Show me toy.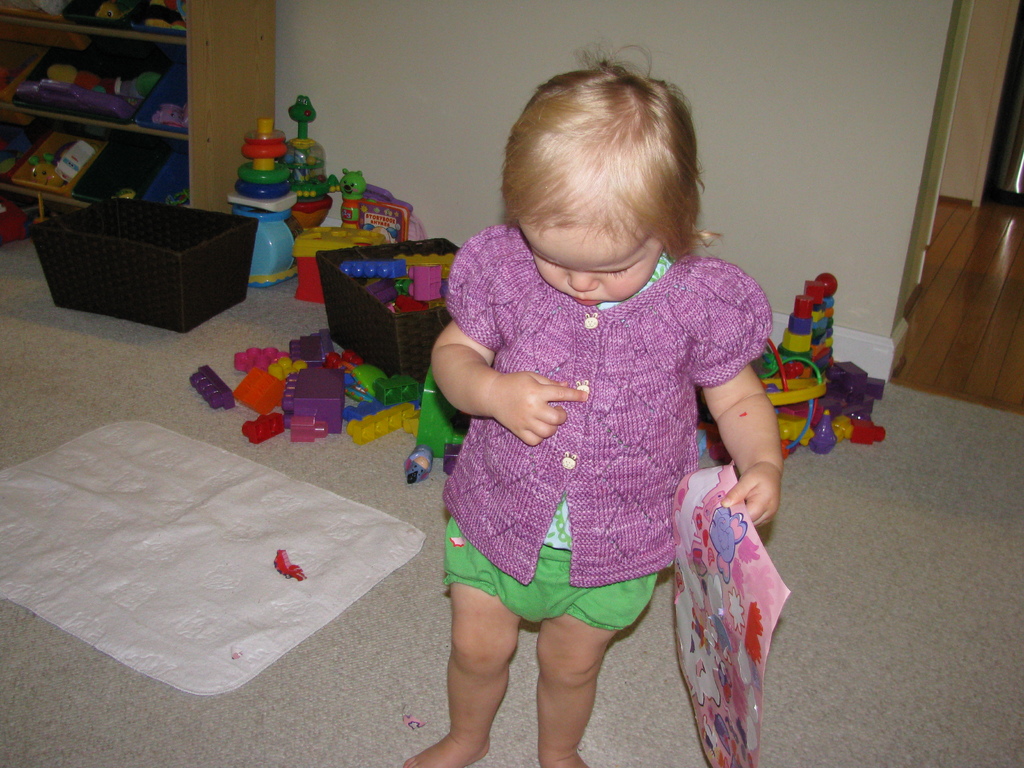
toy is here: box=[237, 127, 294, 277].
